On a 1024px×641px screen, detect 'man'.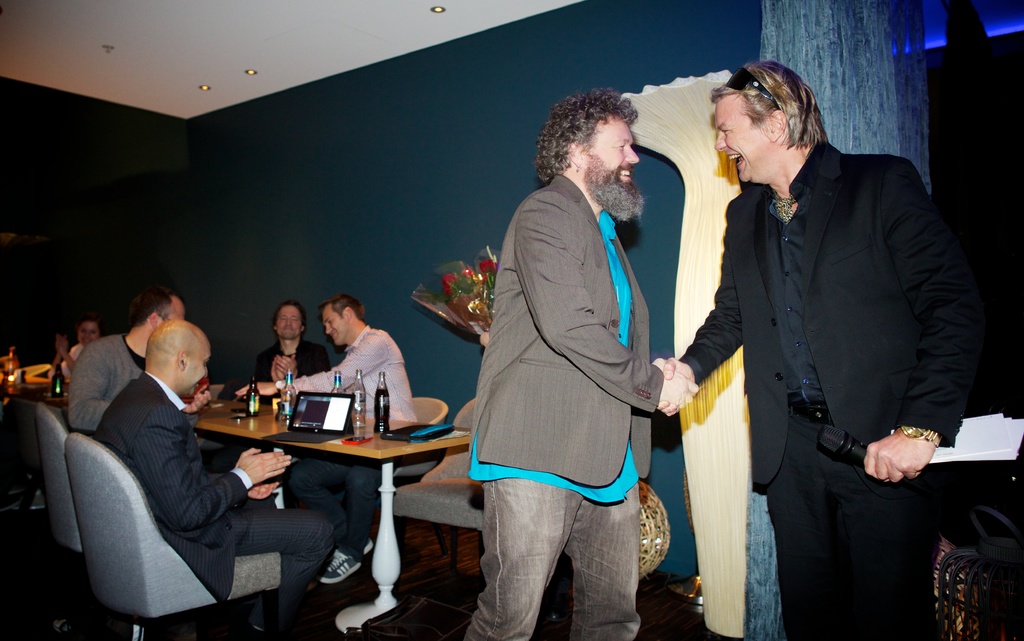
locate(96, 316, 339, 640).
